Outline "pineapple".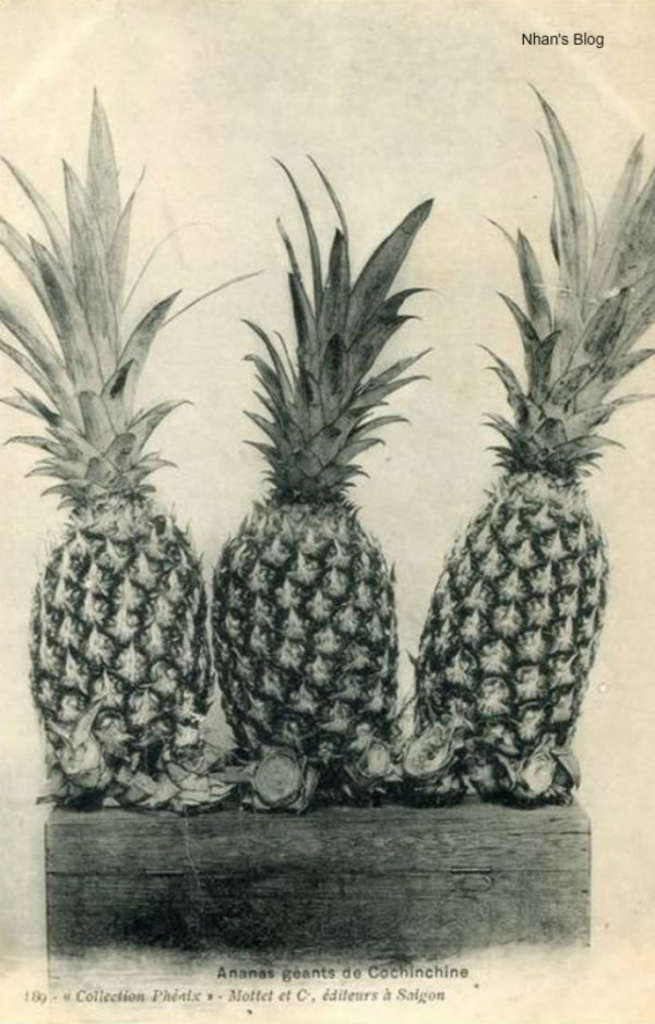
Outline: 0:81:266:799.
